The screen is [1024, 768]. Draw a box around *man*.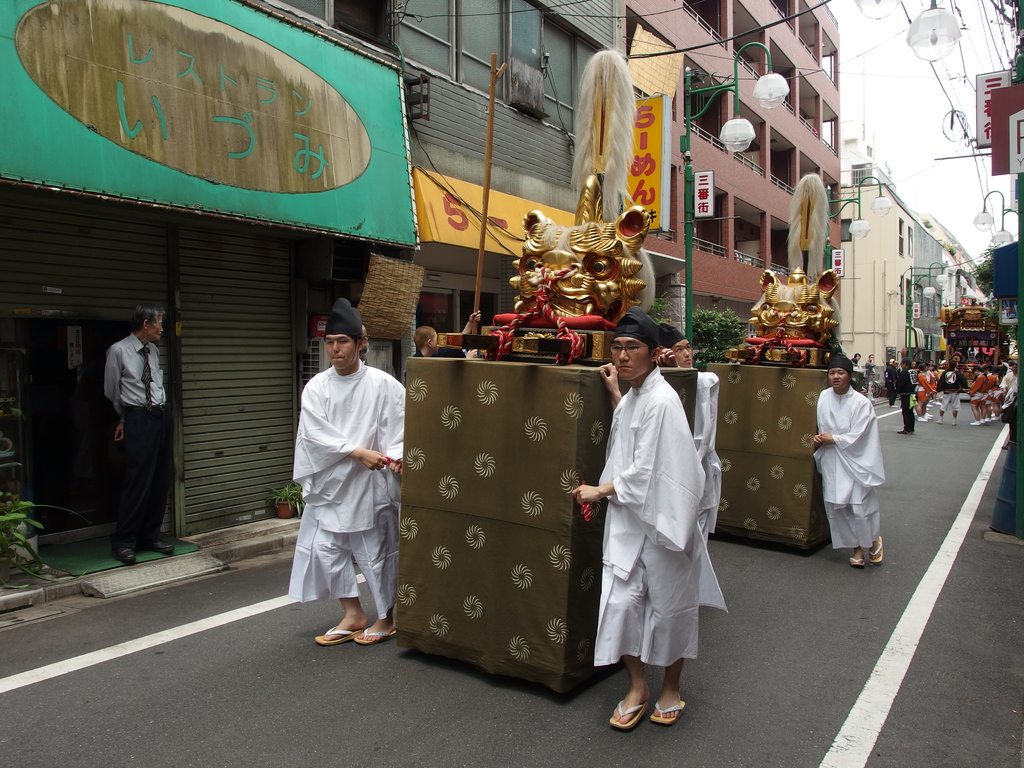
<bbox>661, 324, 722, 542</bbox>.
